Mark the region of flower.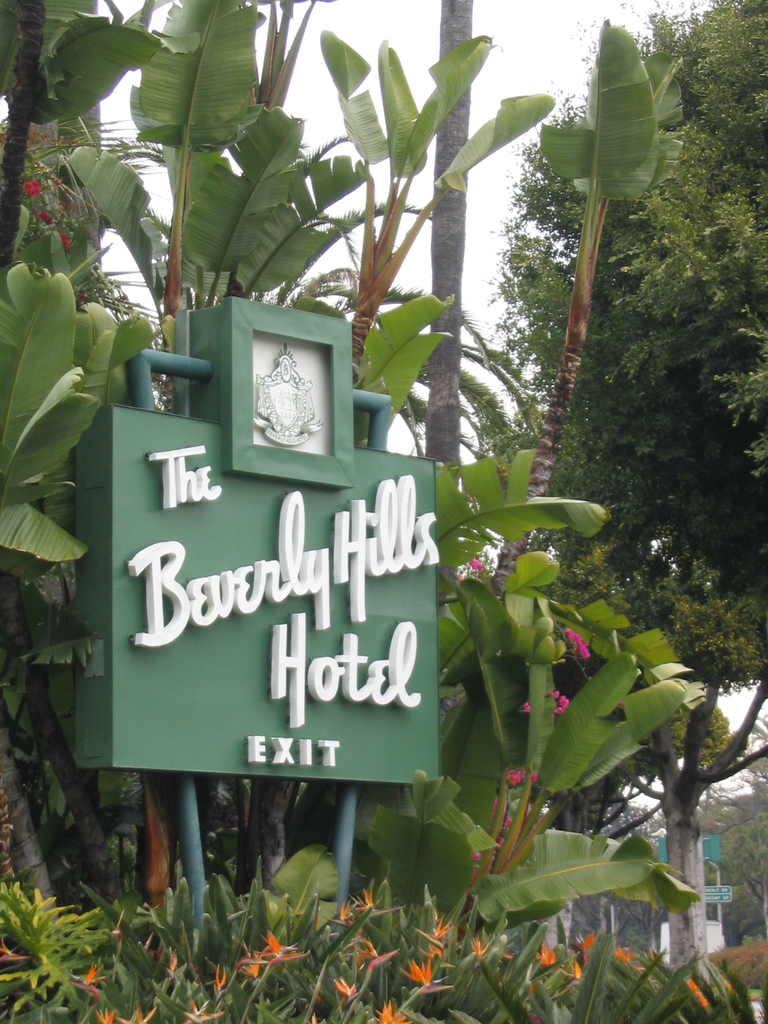
Region: bbox=[399, 966, 448, 991].
